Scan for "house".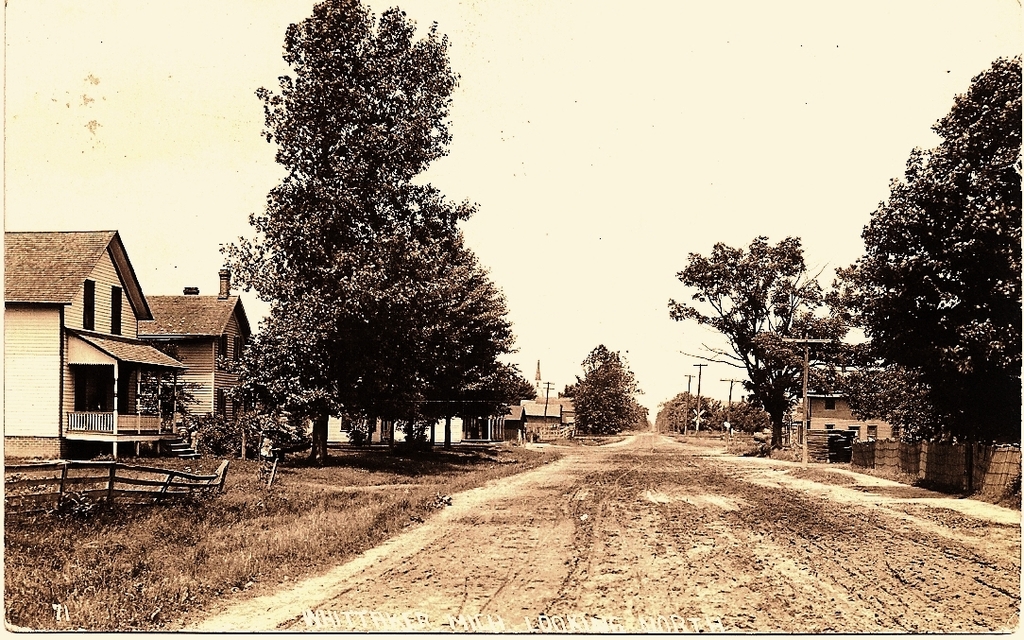
Scan result: (528, 394, 573, 432).
